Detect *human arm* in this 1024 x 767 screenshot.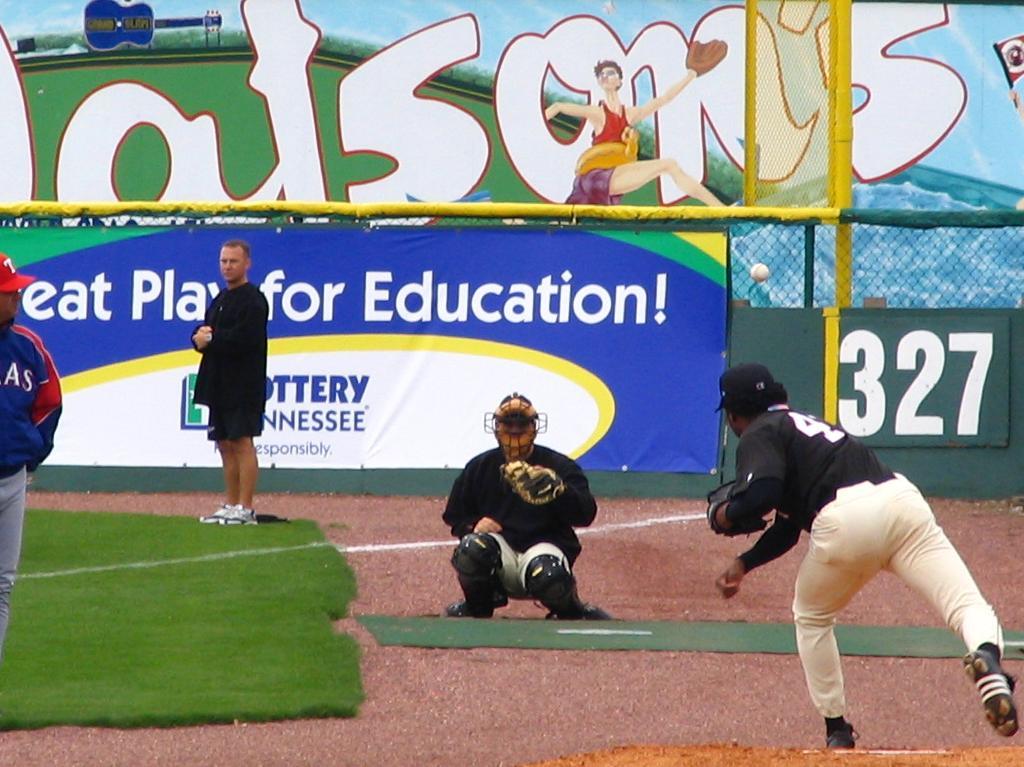
Detection: 187 317 220 355.
